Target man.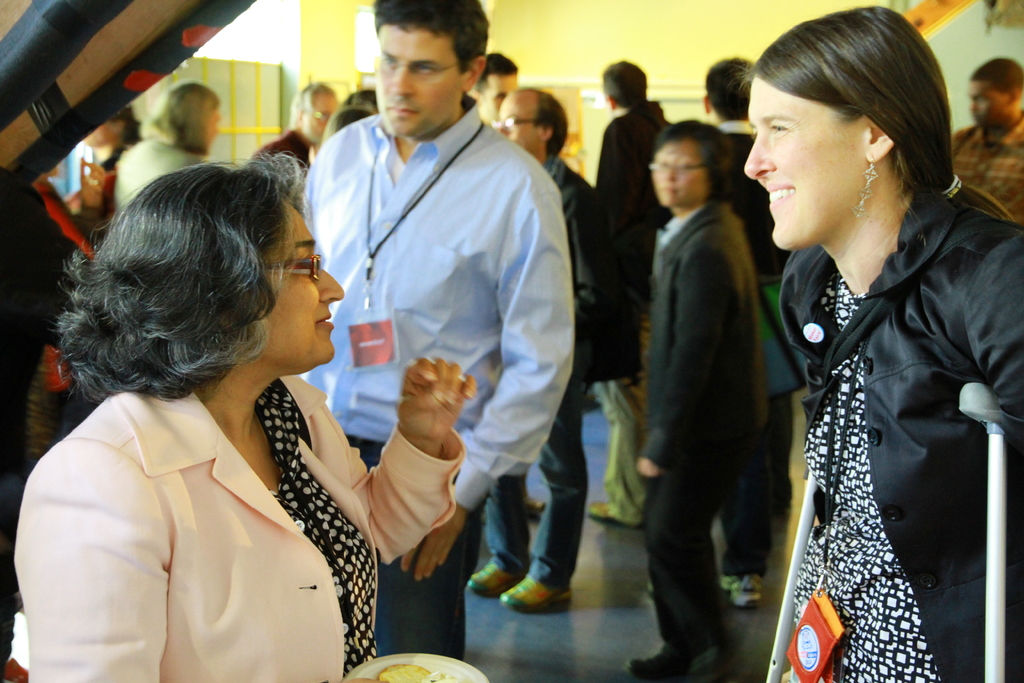
Target region: (947,54,1023,218).
